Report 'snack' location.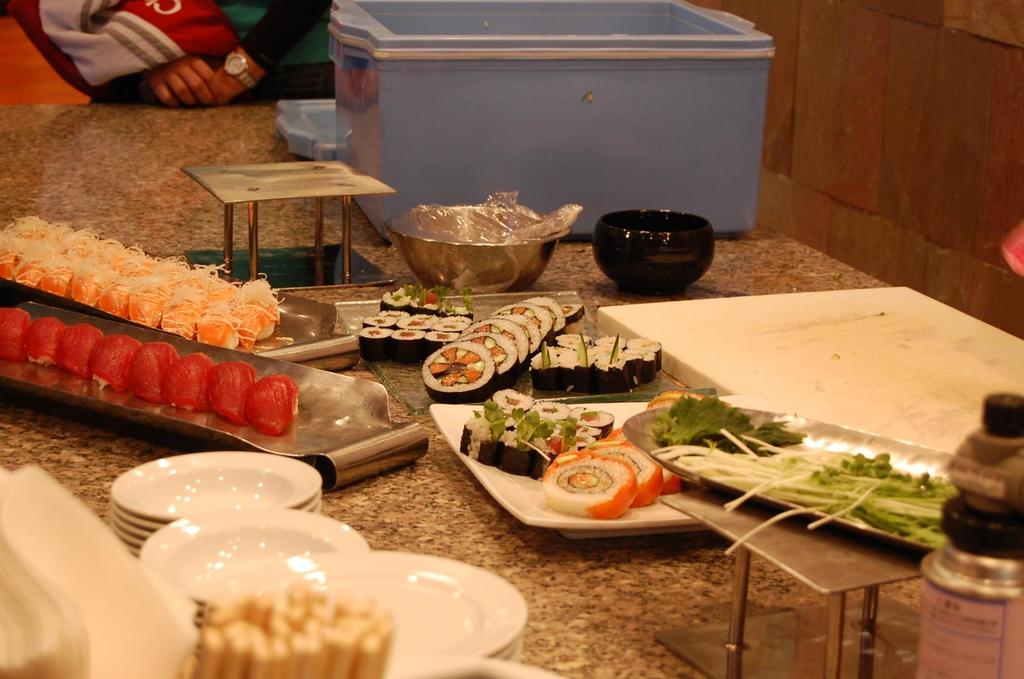
Report: rect(254, 378, 294, 430).
